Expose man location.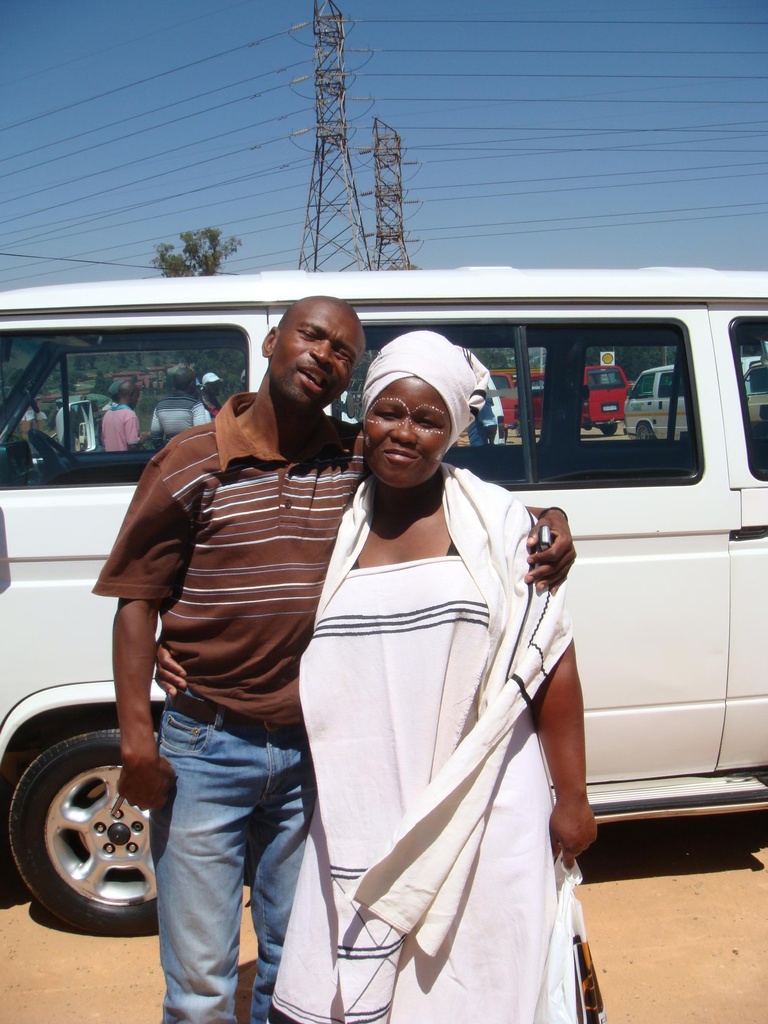
Exposed at 88,294,573,1023.
